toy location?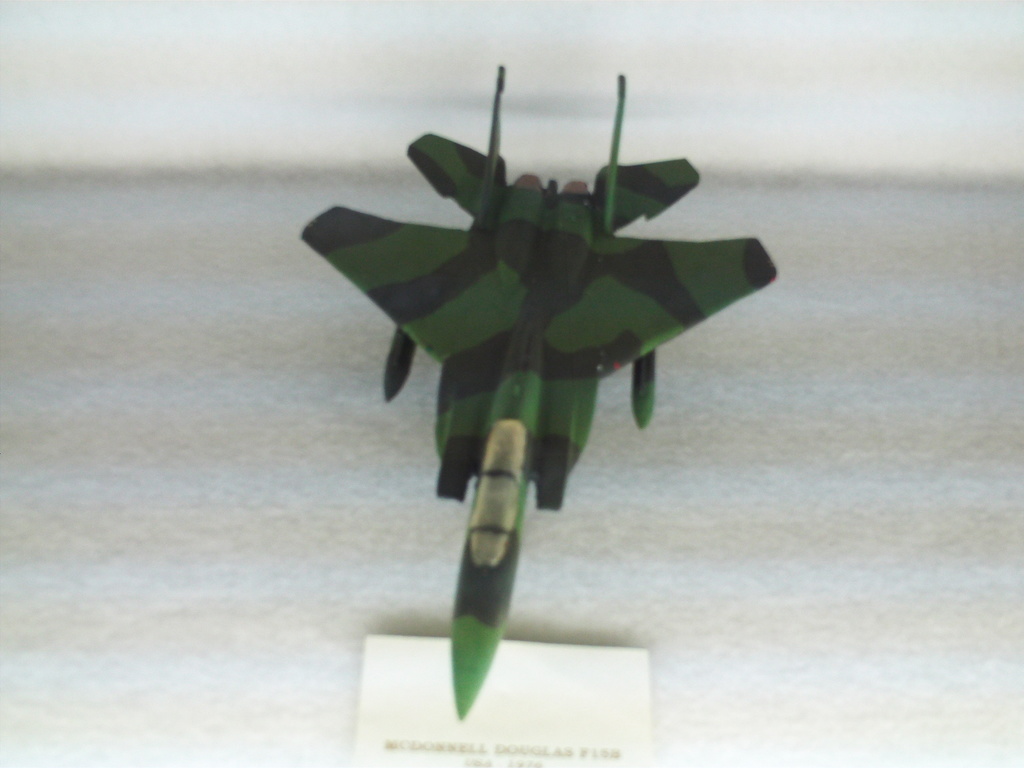
bbox=(292, 86, 757, 572)
